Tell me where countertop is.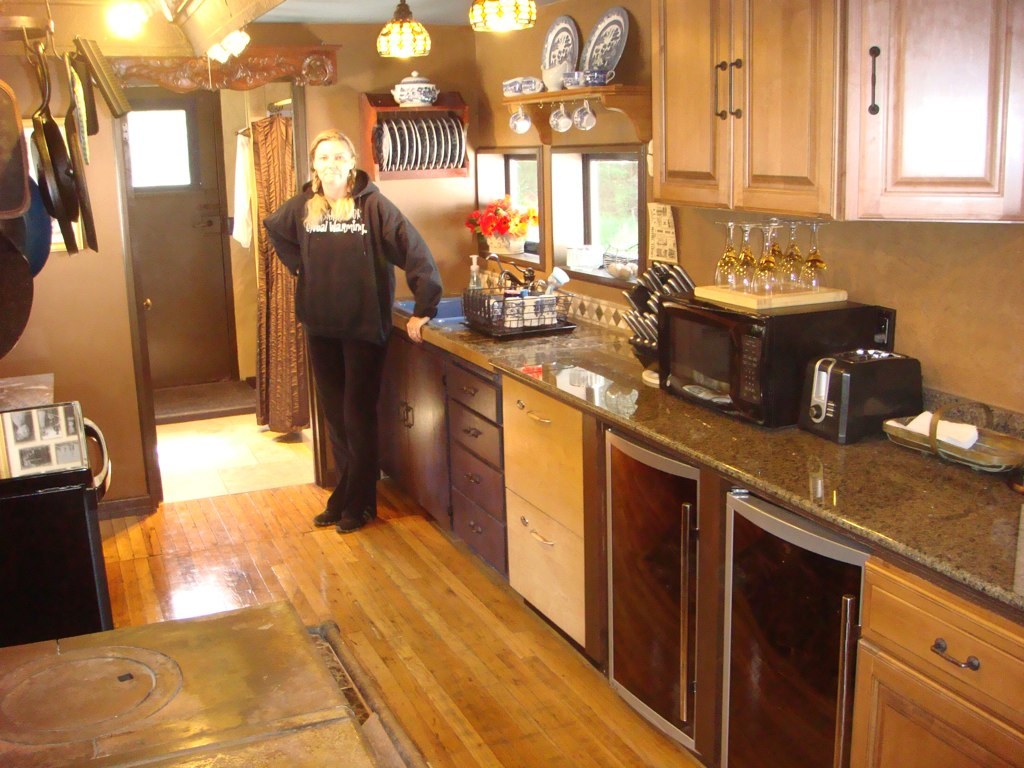
countertop is at box(375, 282, 1023, 767).
